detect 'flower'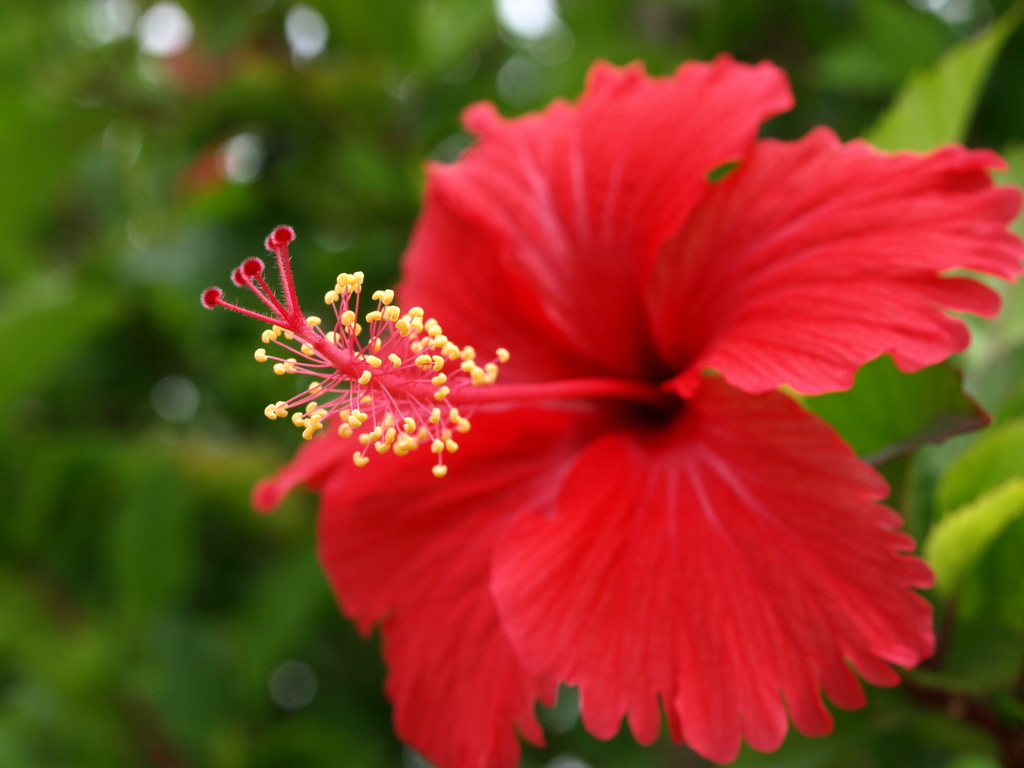
<box>255,70,970,760</box>
